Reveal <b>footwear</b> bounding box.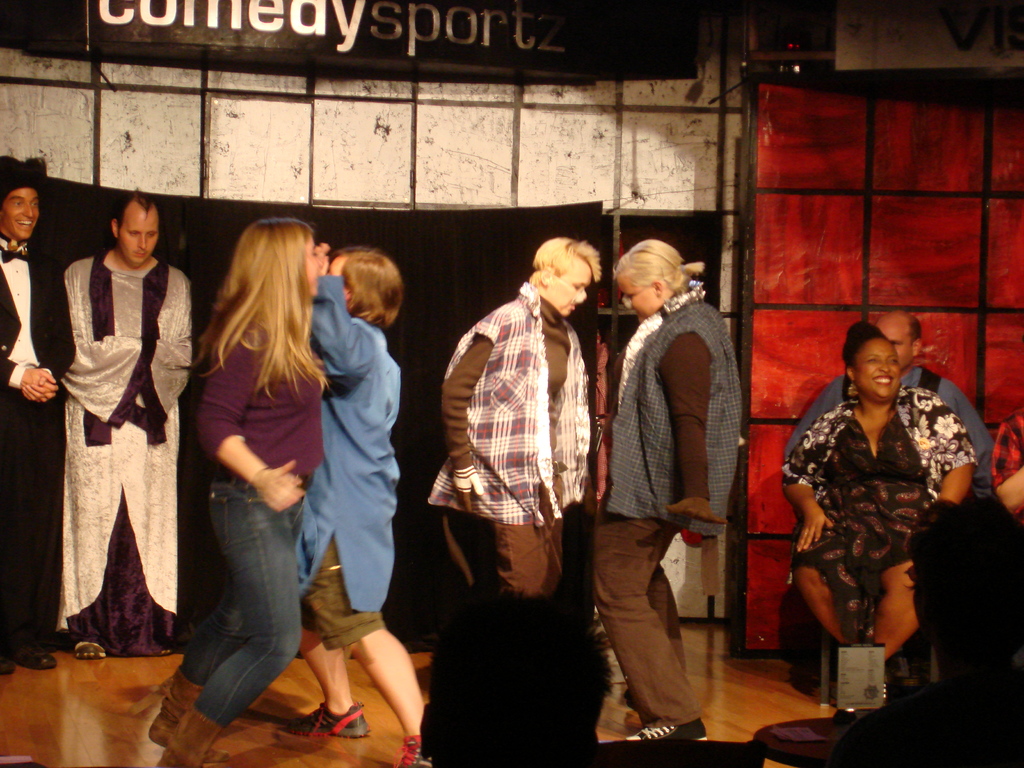
Revealed: select_region(70, 625, 113, 664).
